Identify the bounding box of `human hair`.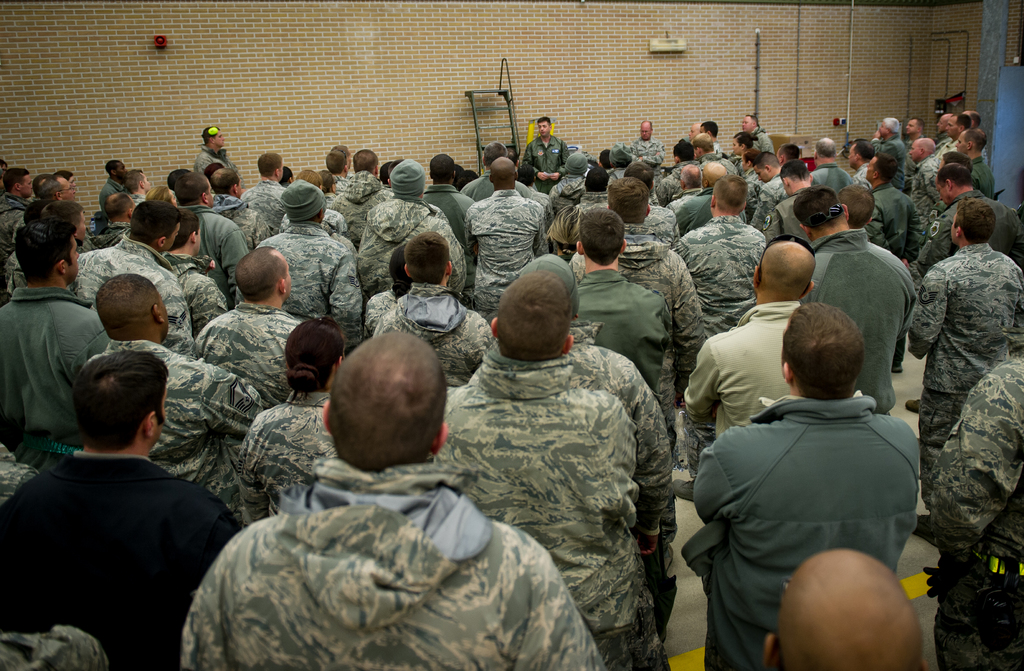
(492, 270, 572, 361).
